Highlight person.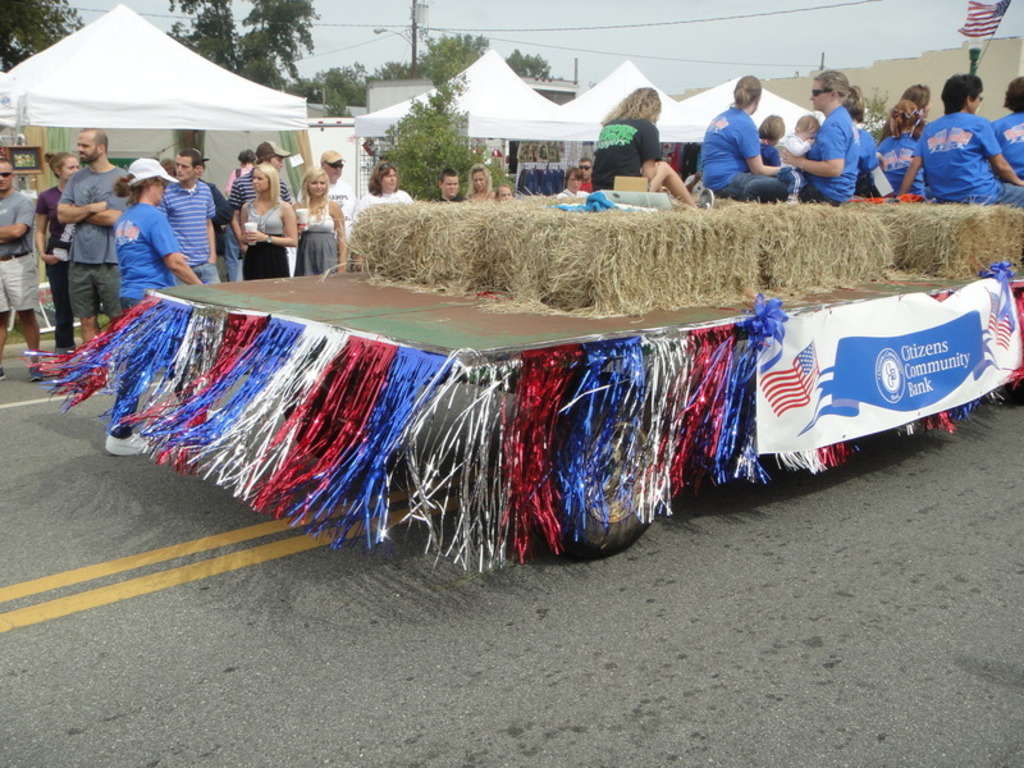
Highlighted region: region(471, 160, 494, 204).
